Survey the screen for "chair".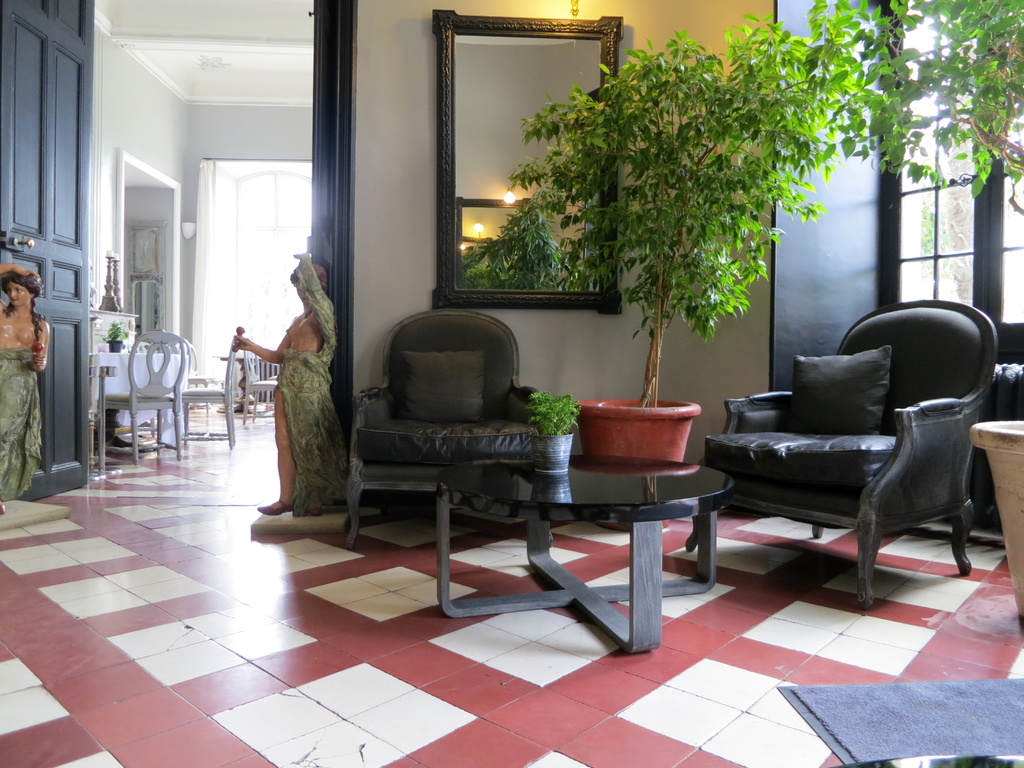
Survey found: [349, 307, 547, 553].
